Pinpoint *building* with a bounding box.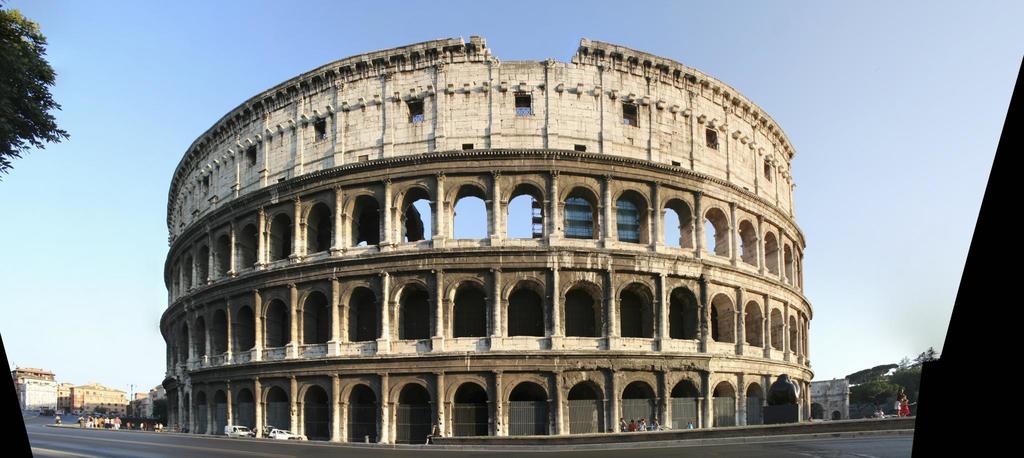
select_region(158, 27, 808, 441).
